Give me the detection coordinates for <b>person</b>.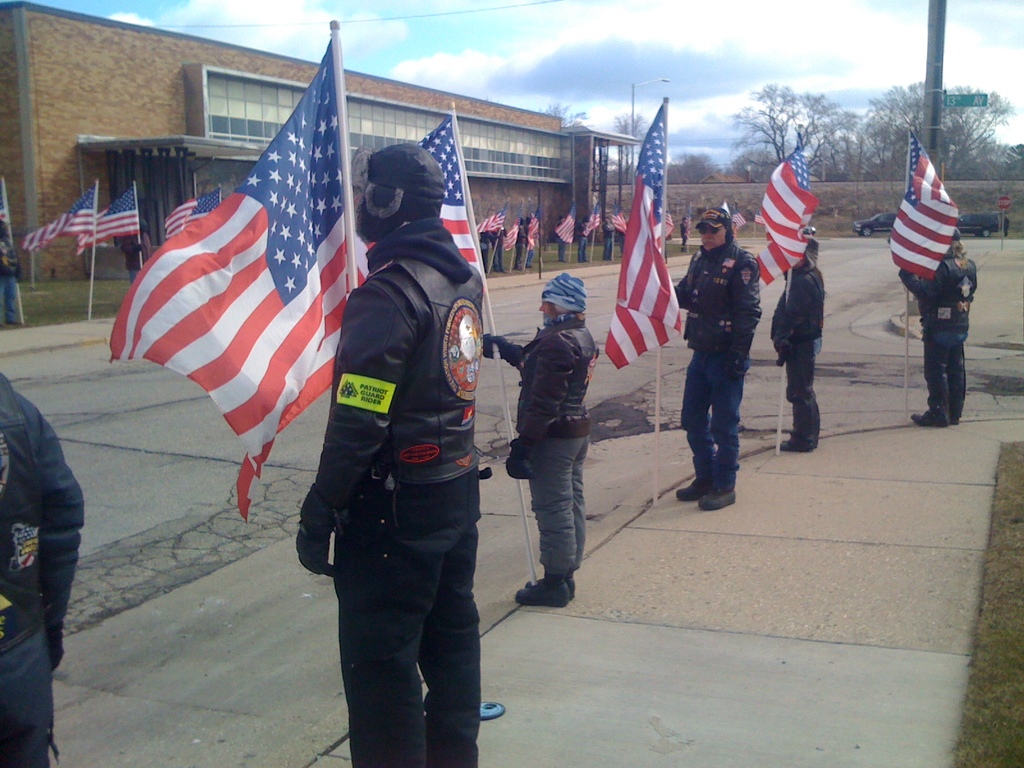
bbox(514, 218, 526, 270).
